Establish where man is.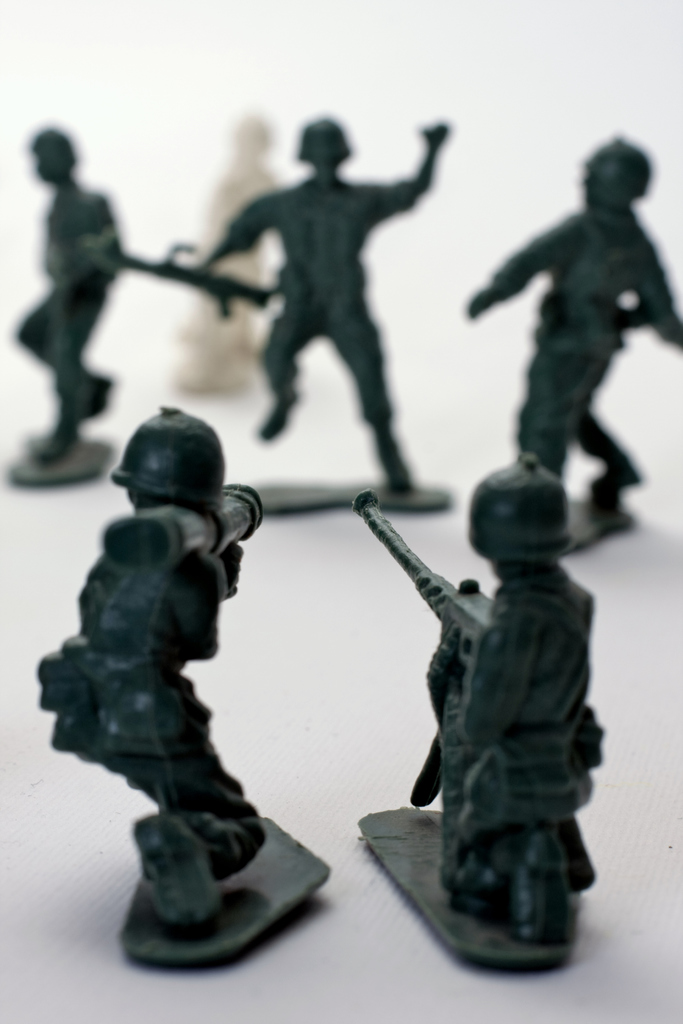
Established at region(201, 113, 444, 494).
